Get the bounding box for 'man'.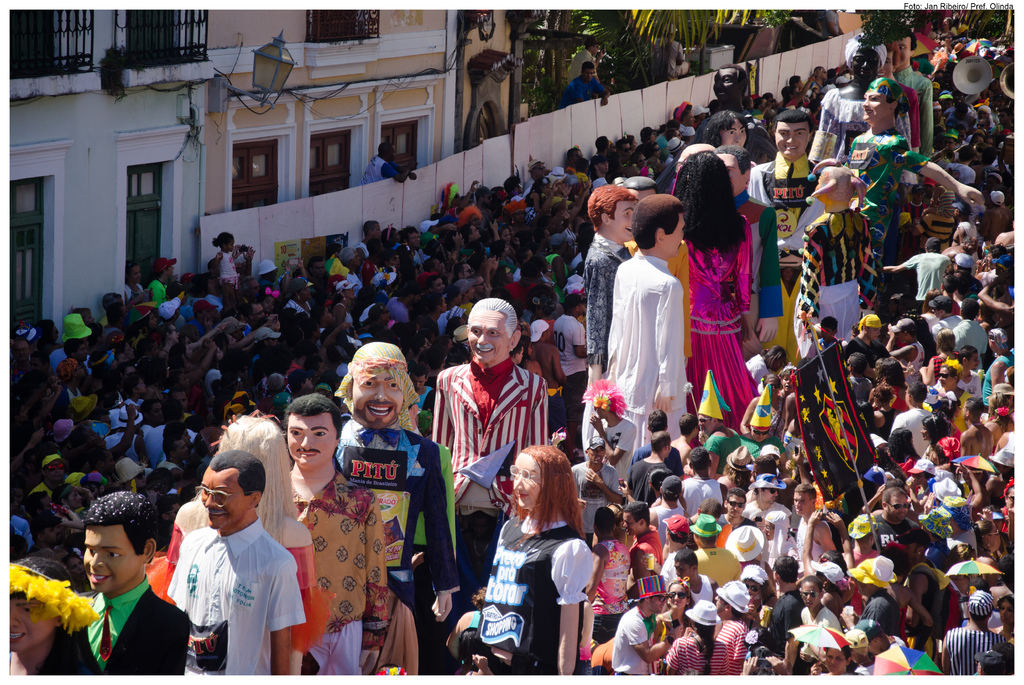
bbox=(672, 551, 721, 604).
